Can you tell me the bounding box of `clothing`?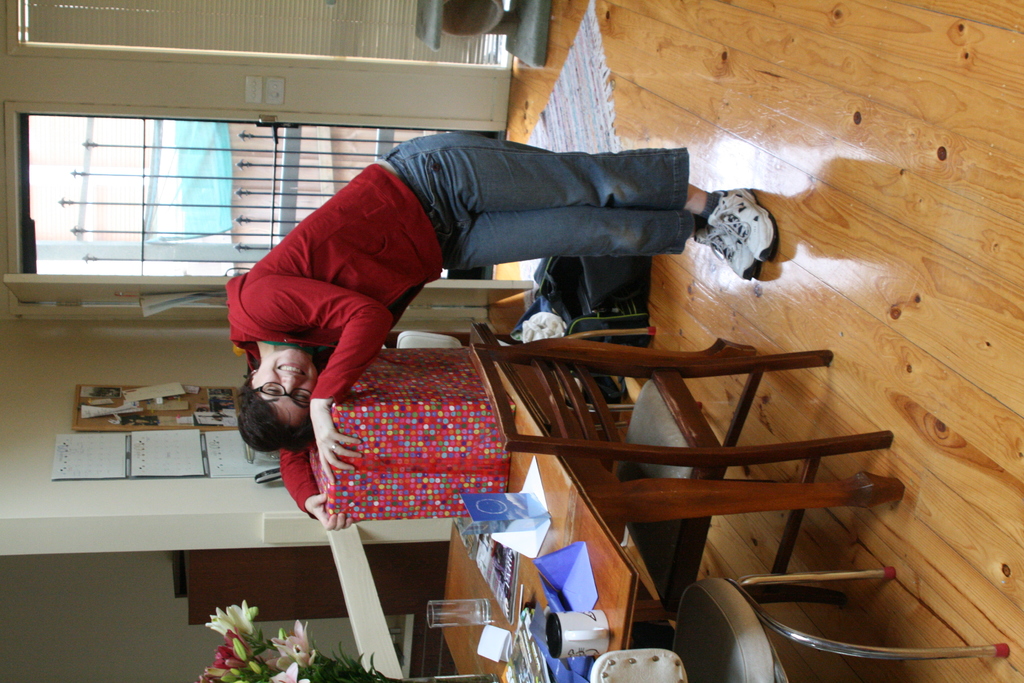
{"left": 236, "top": 104, "right": 741, "bottom": 344}.
